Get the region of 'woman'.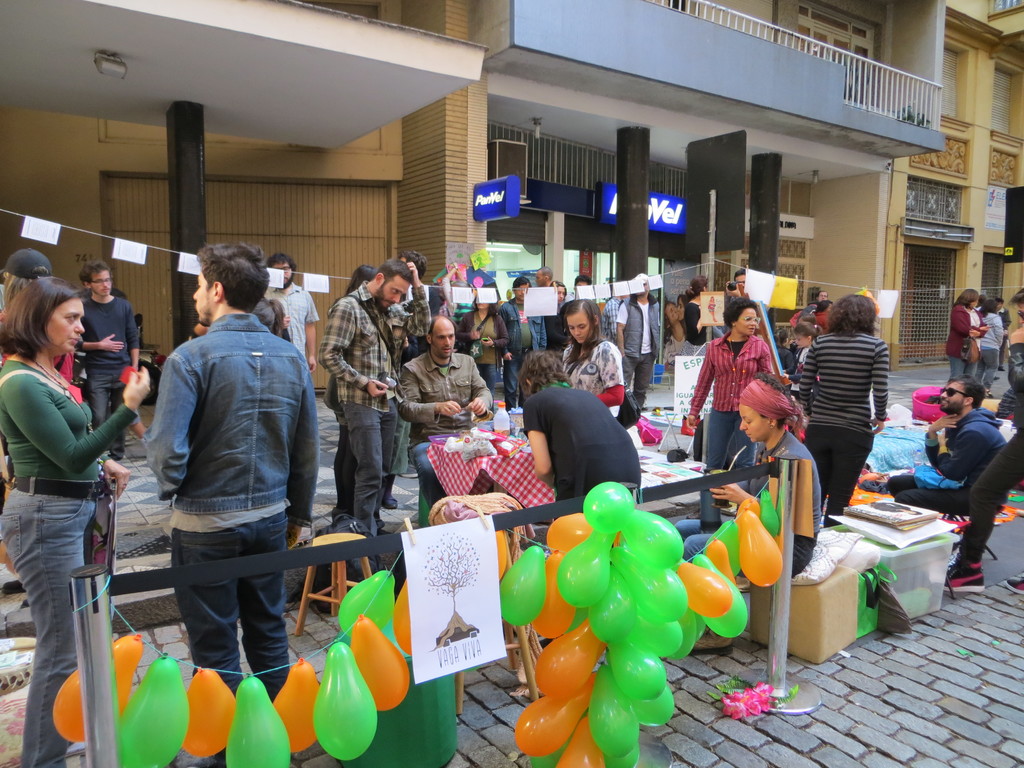
(518,351,643,524).
